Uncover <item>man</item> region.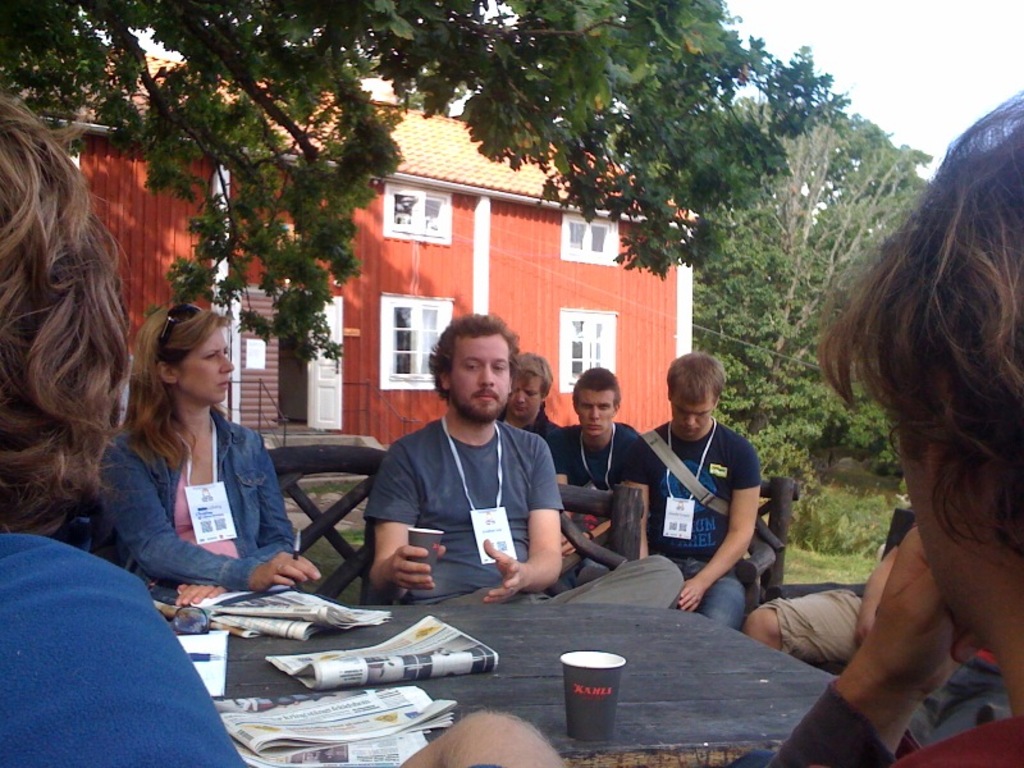
Uncovered: [x1=740, y1=543, x2=969, y2=701].
